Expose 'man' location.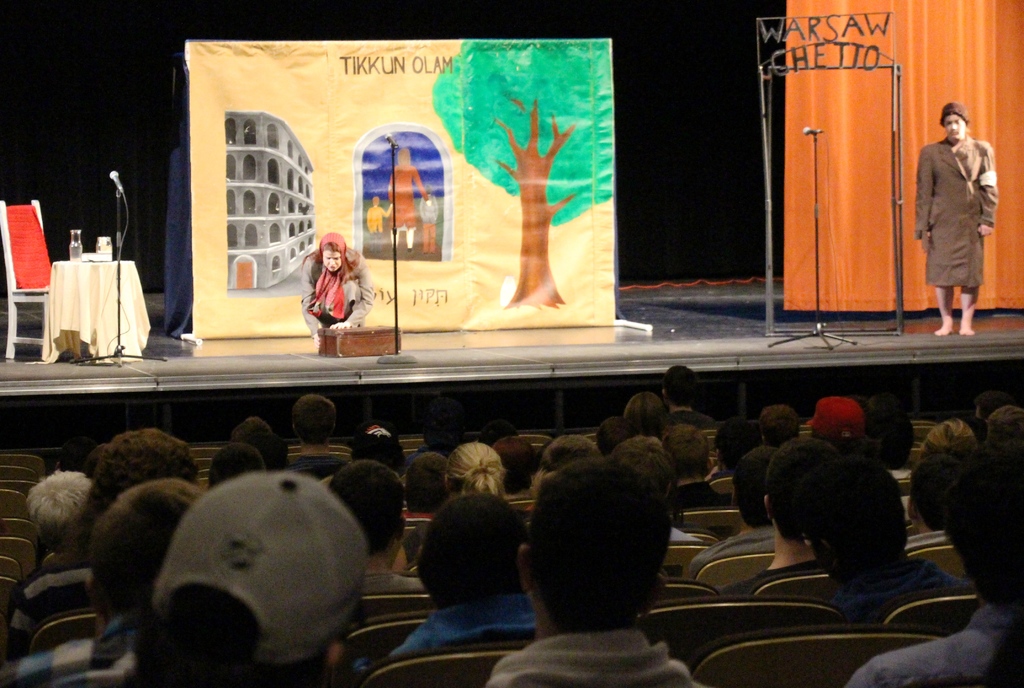
Exposed at x1=431, y1=402, x2=458, y2=449.
